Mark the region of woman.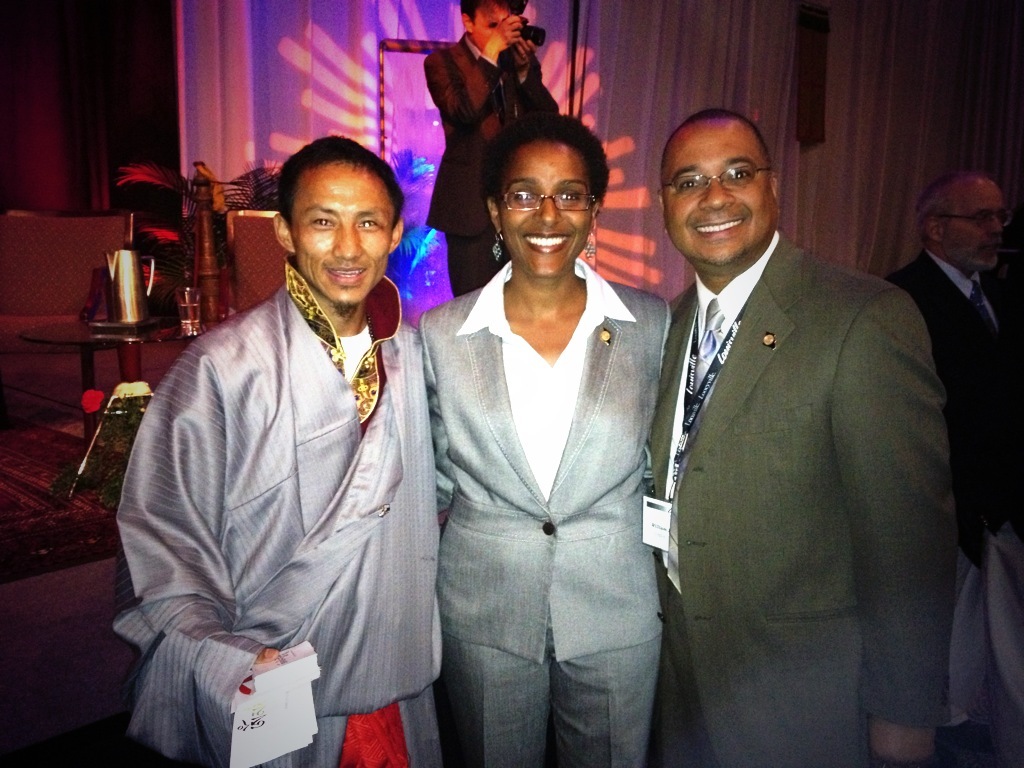
Region: {"x1": 398, "y1": 105, "x2": 678, "y2": 767}.
